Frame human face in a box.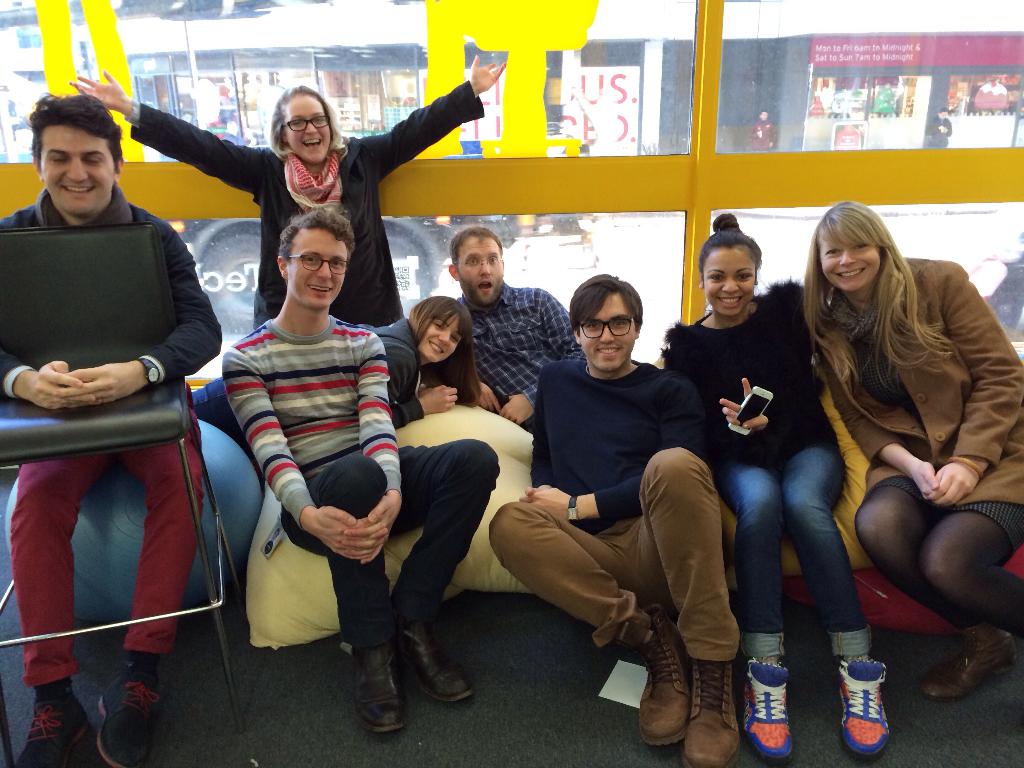
[422, 316, 460, 363].
